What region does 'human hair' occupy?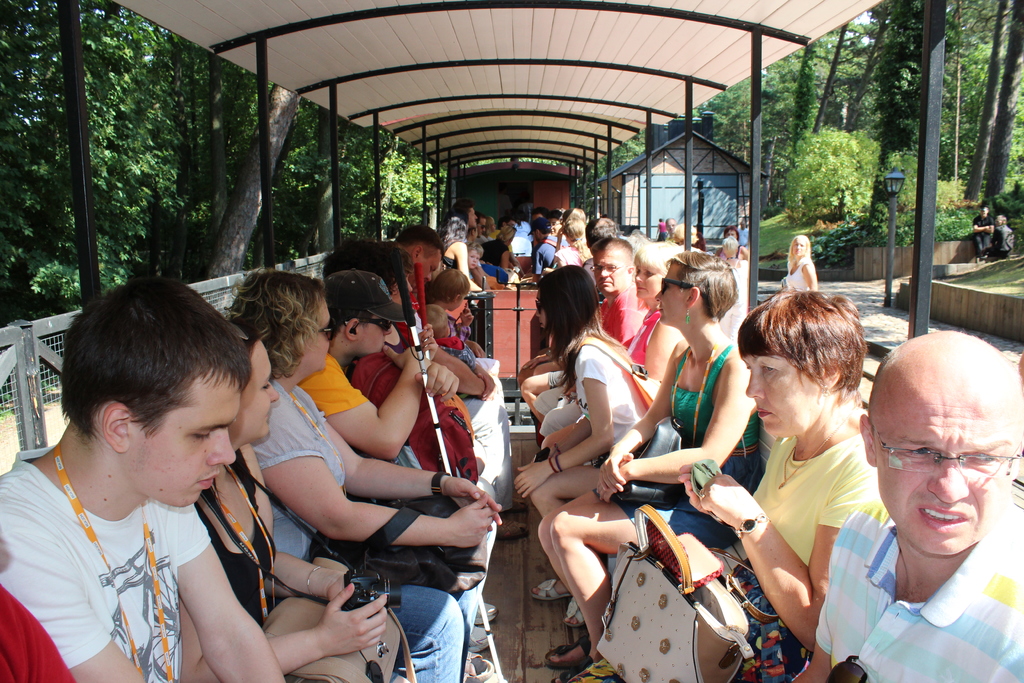
region(396, 226, 449, 252).
